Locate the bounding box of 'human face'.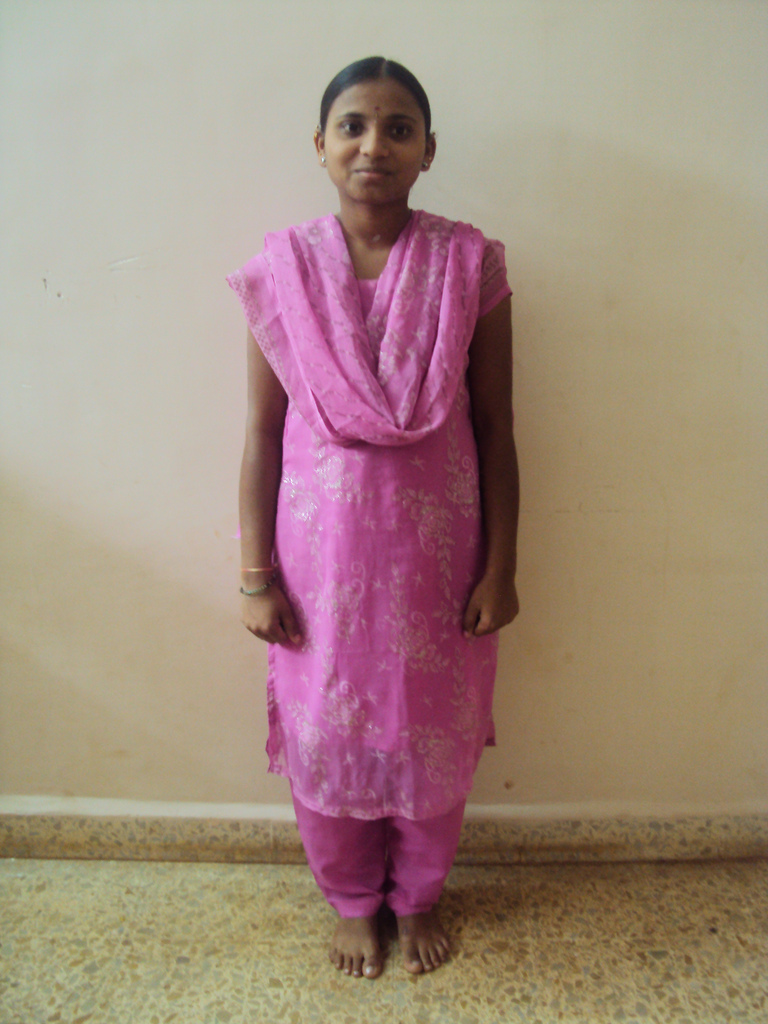
Bounding box: left=328, top=77, right=427, bottom=196.
